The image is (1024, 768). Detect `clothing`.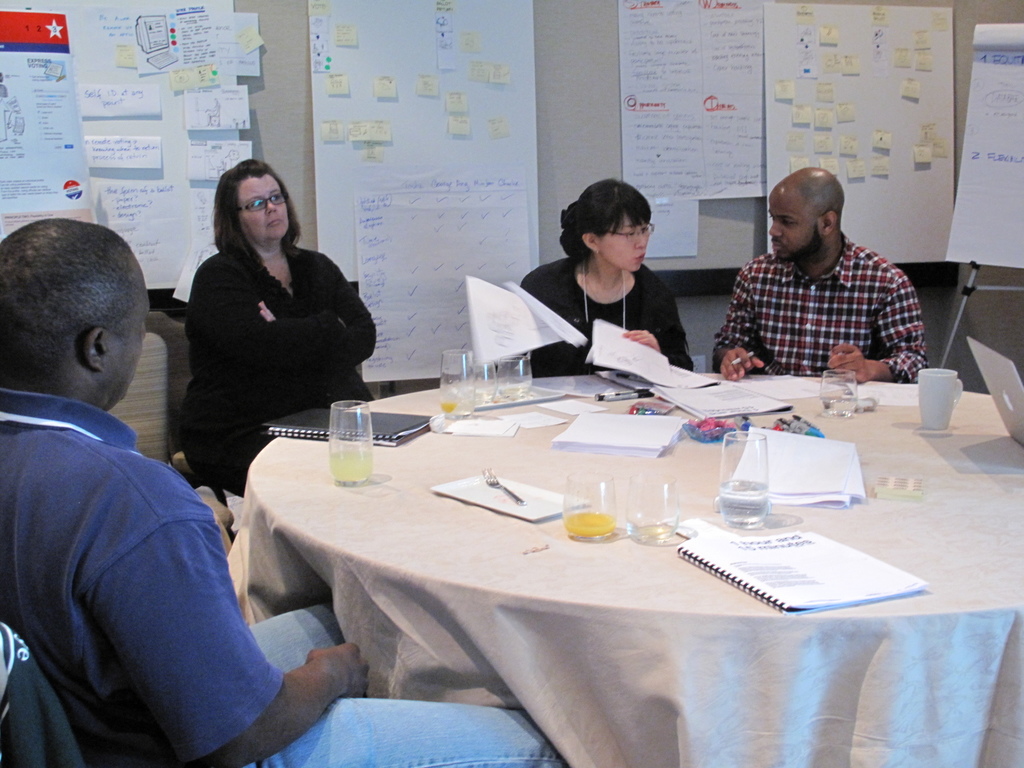
Detection: {"x1": 0, "y1": 391, "x2": 568, "y2": 767}.
